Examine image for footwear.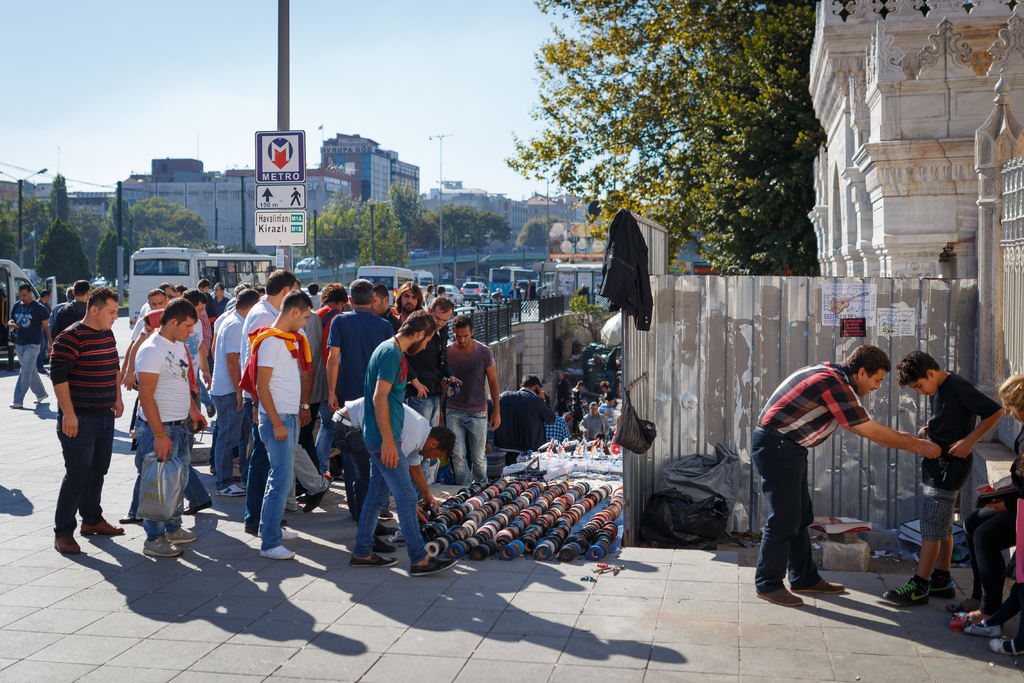
Examination result: Rect(141, 536, 184, 559).
